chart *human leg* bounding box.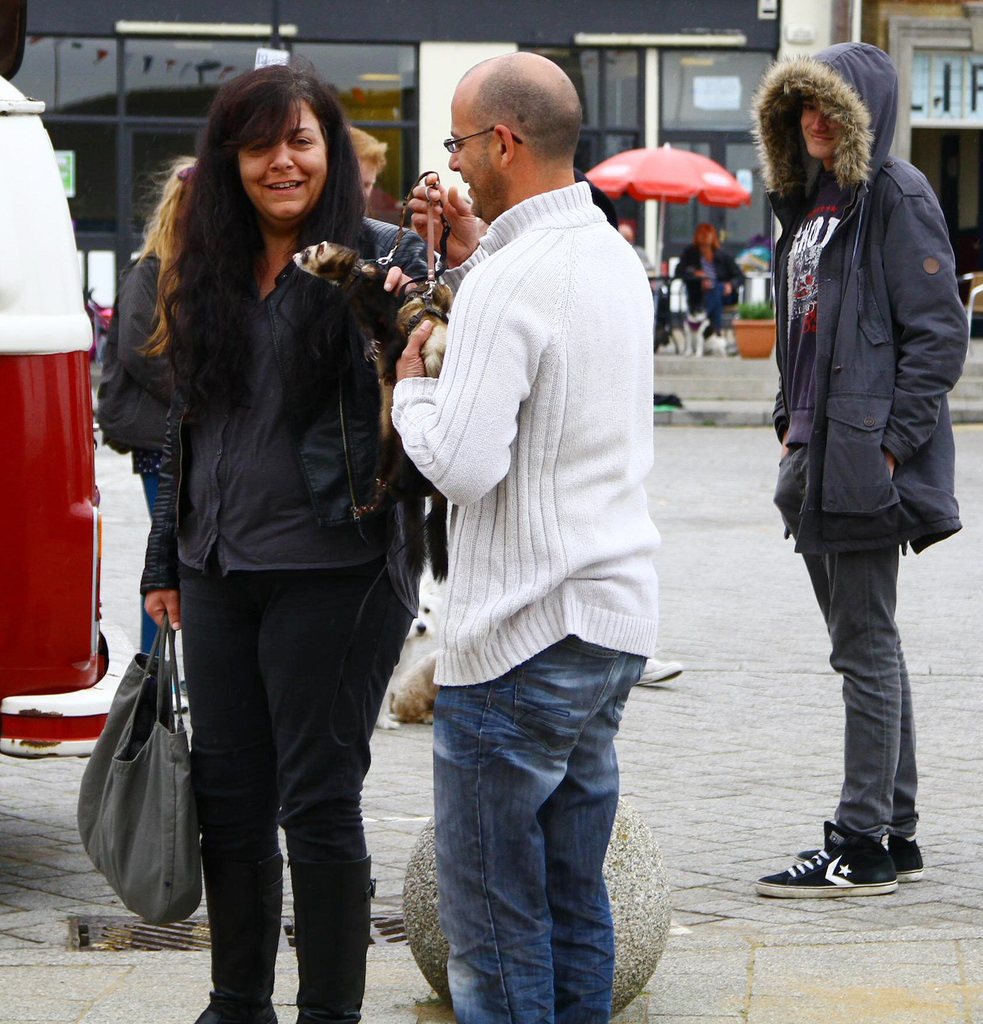
Charted: 806/491/954/886.
